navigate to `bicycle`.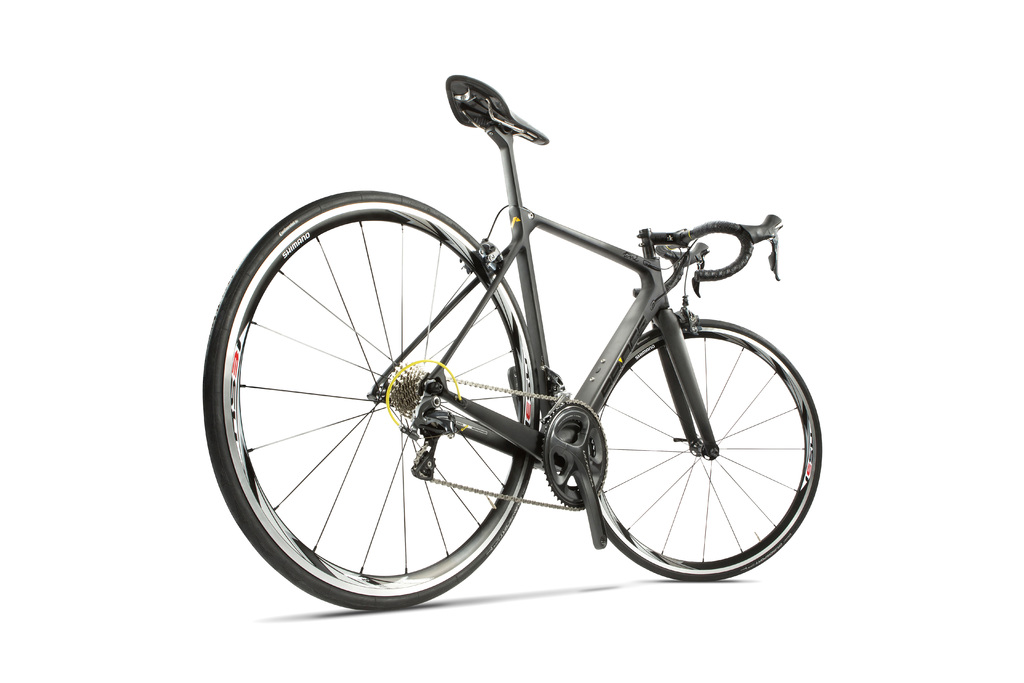
Navigation target: (x1=202, y1=73, x2=825, y2=614).
